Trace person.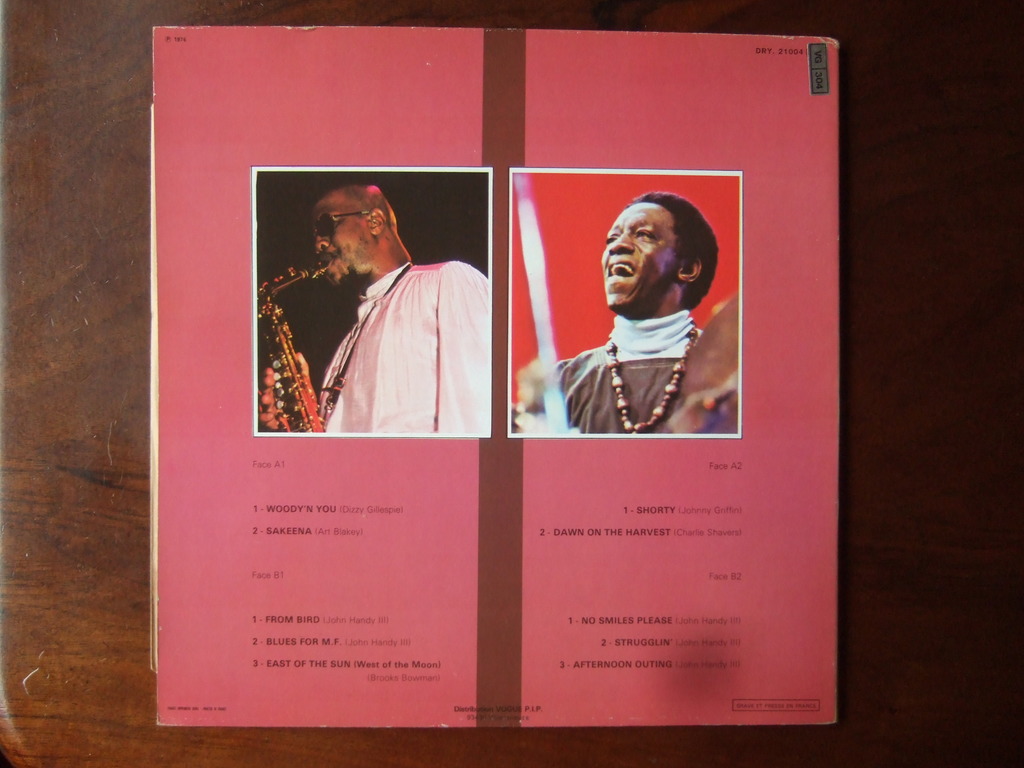
Traced to 291, 176, 495, 455.
